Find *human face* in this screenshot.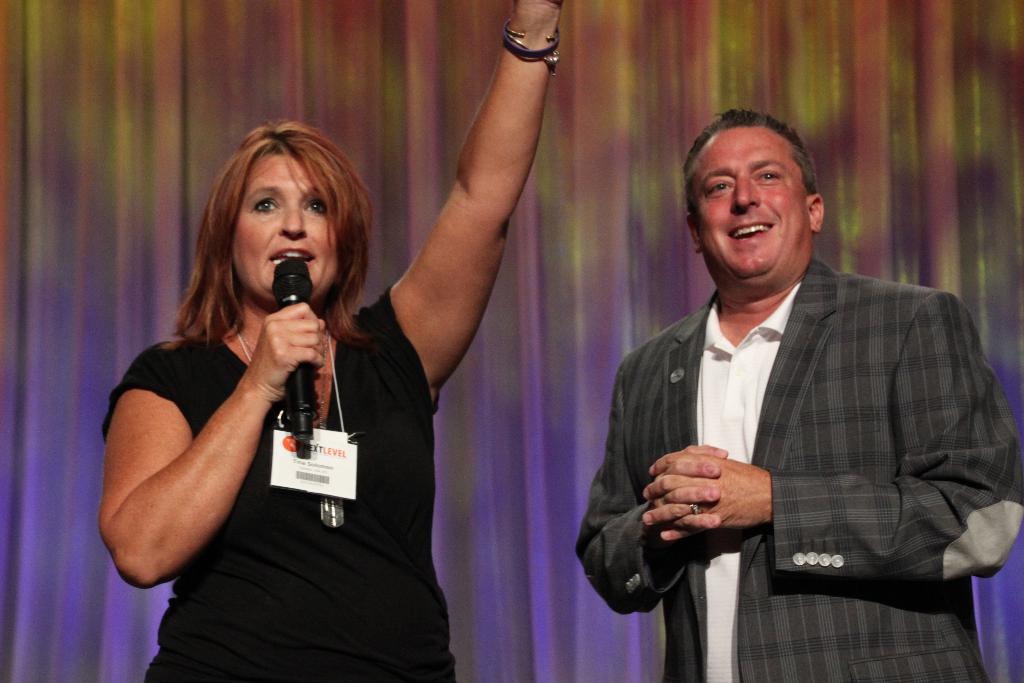
The bounding box for *human face* is region(232, 146, 335, 302).
